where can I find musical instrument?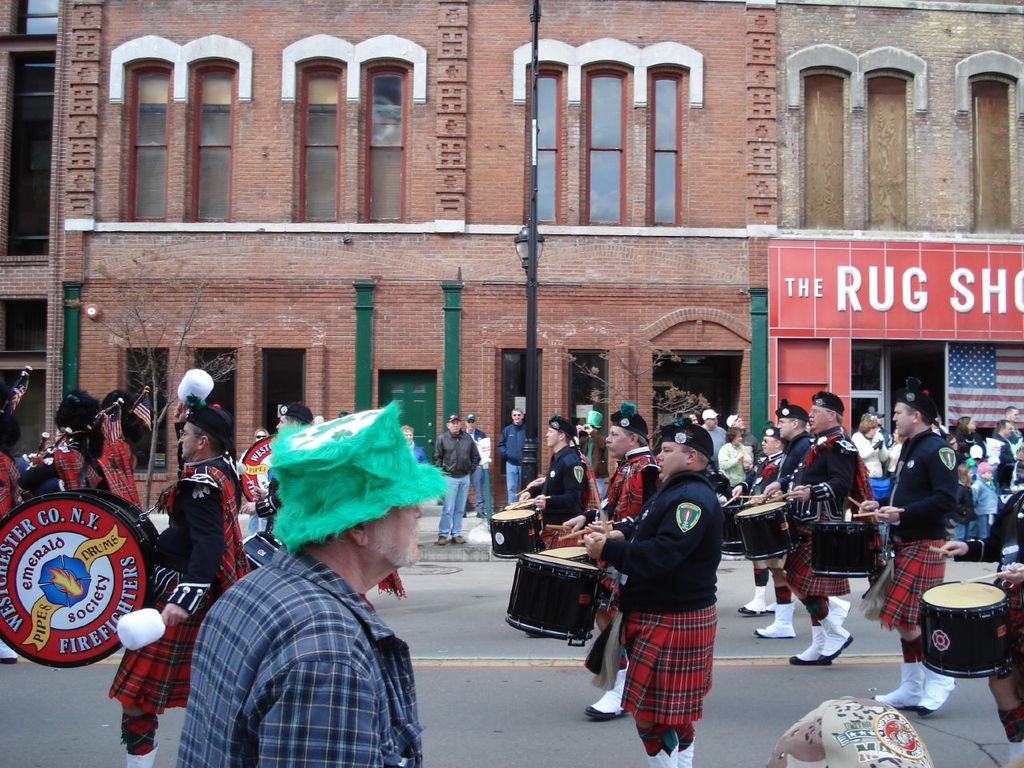
You can find it at {"left": 118, "top": 610, "right": 193, "bottom": 643}.
